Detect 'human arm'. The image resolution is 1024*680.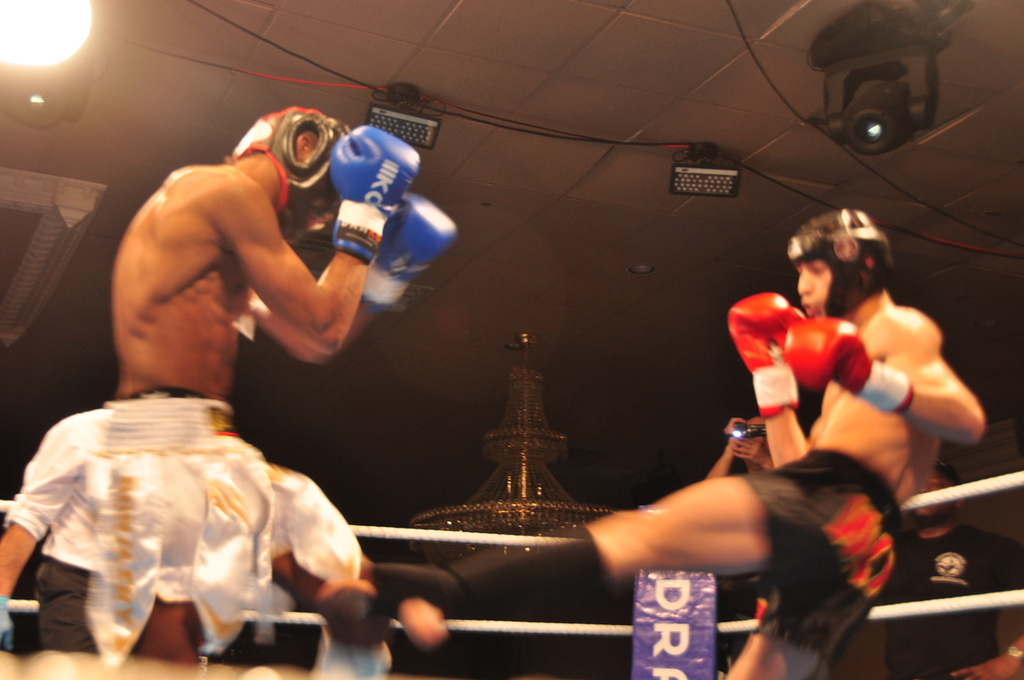
bbox=[707, 418, 742, 480].
